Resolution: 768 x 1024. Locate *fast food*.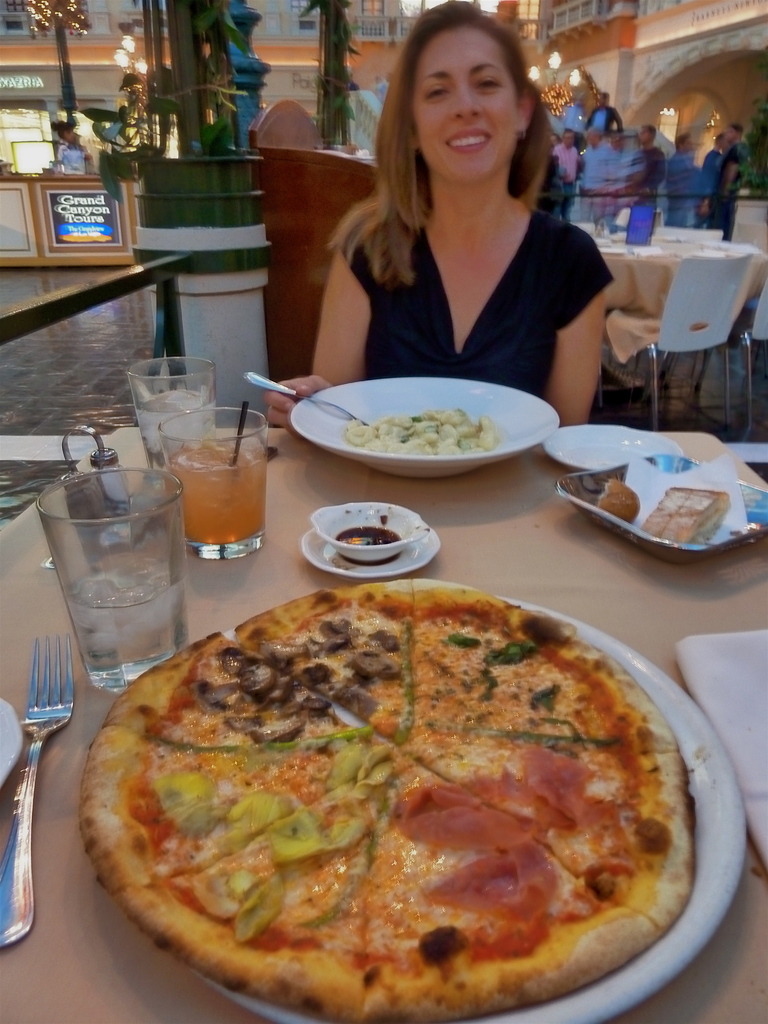
crop(47, 536, 743, 987).
